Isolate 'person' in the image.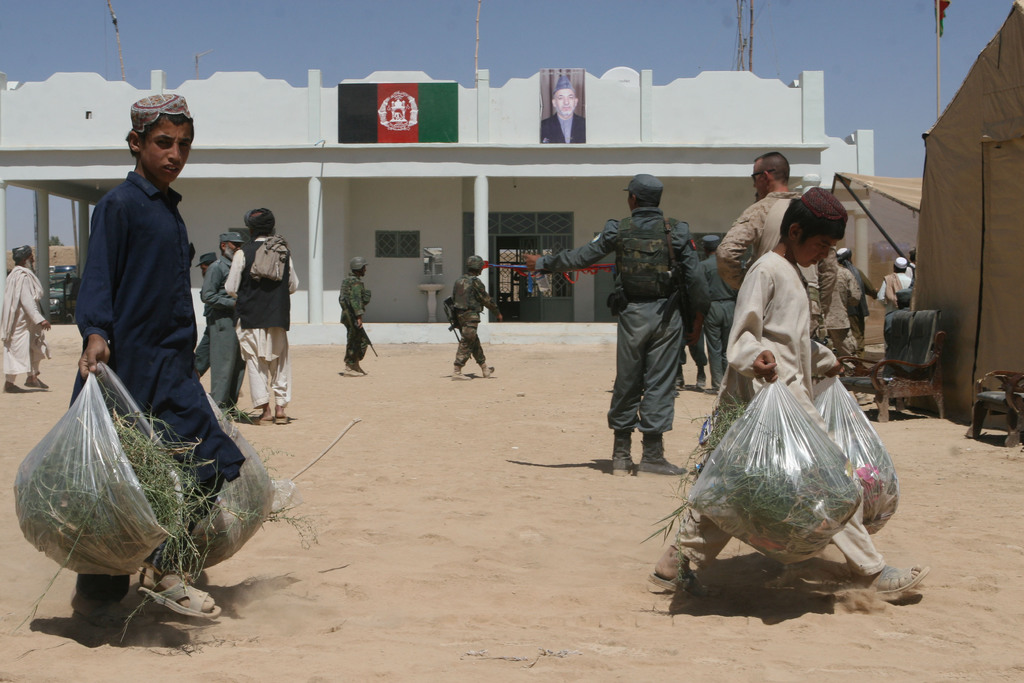
Isolated region: {"left": 687, "top": 227, "right": 740, "bottom": 391}.
